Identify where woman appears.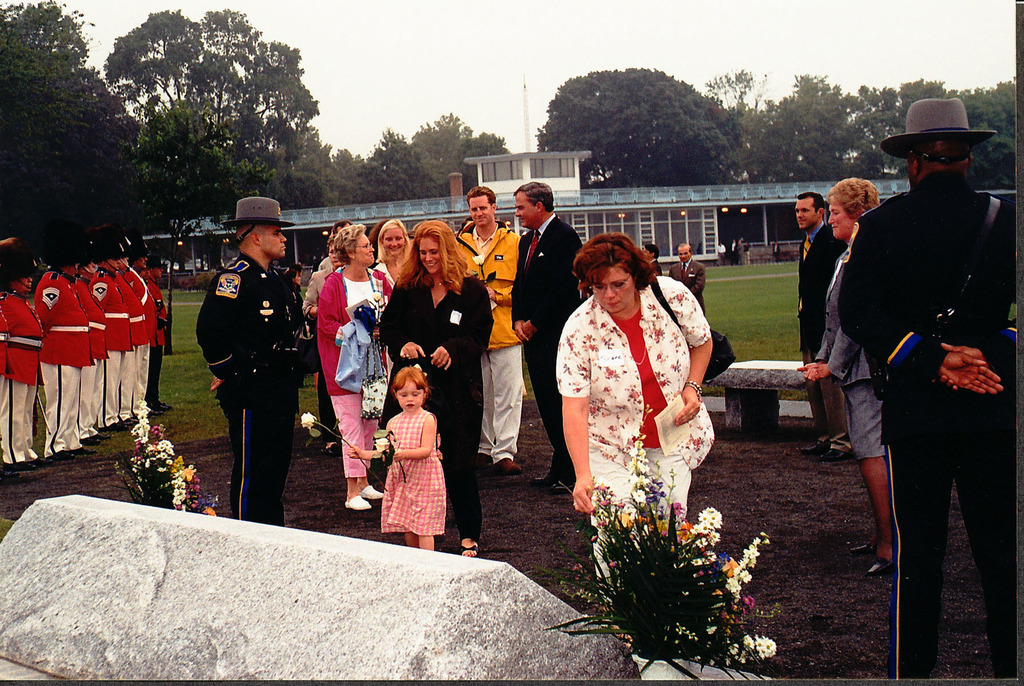
Appears at (321,239,351,277).
